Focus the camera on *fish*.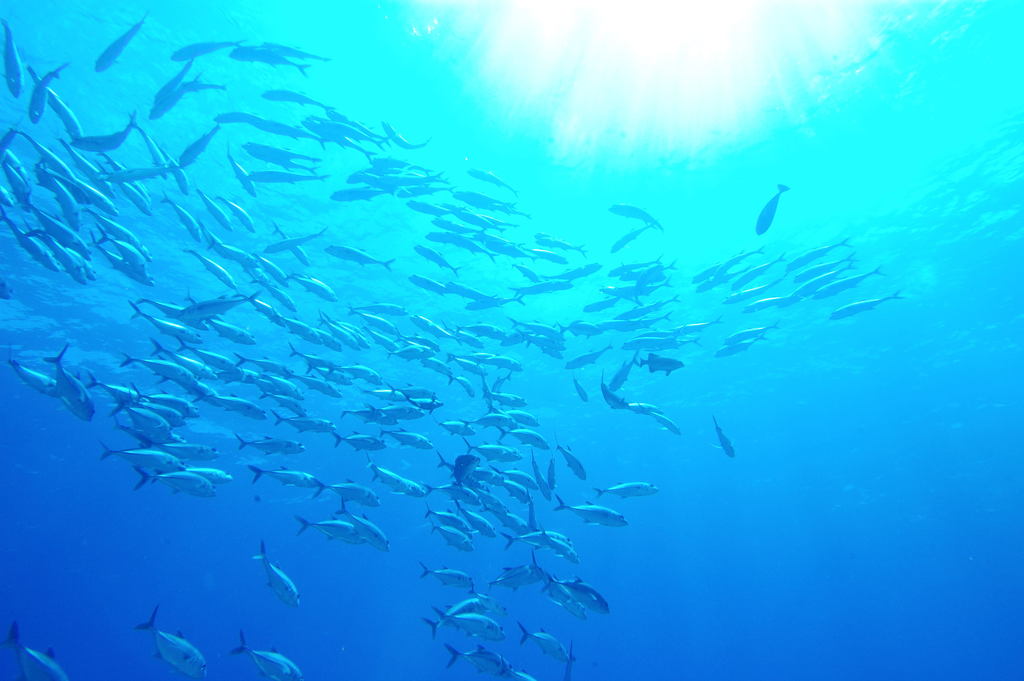
Focus region: bbox=[132, 299, 202, 348].
